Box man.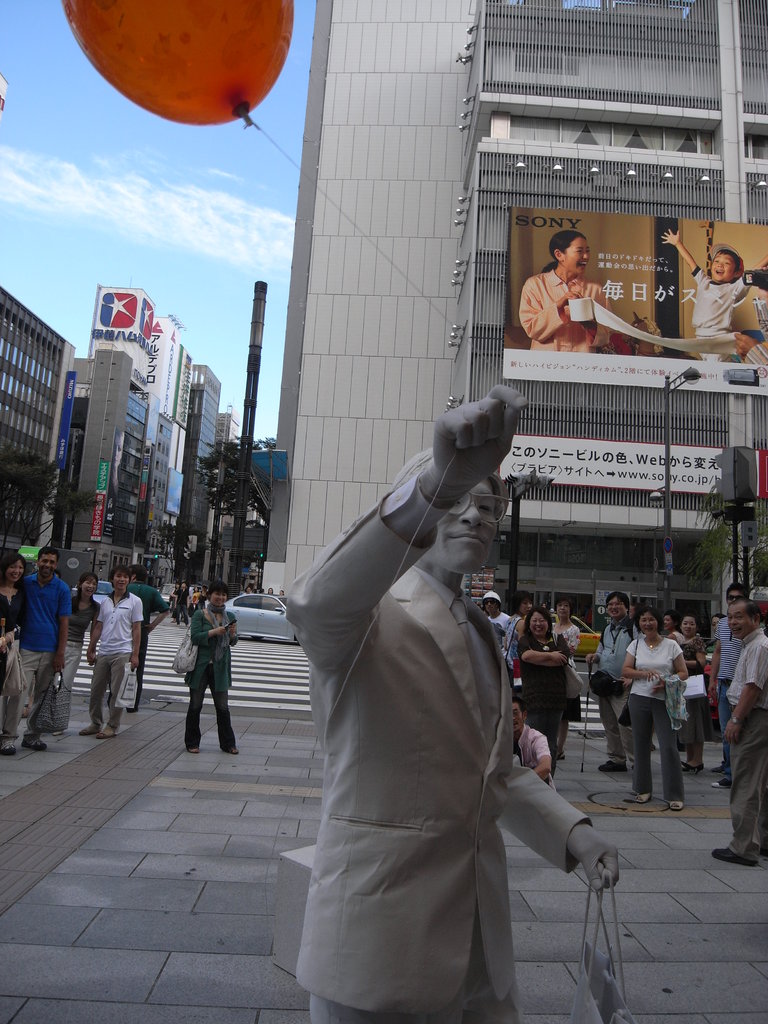
rect(479, 592, 508, 646).
